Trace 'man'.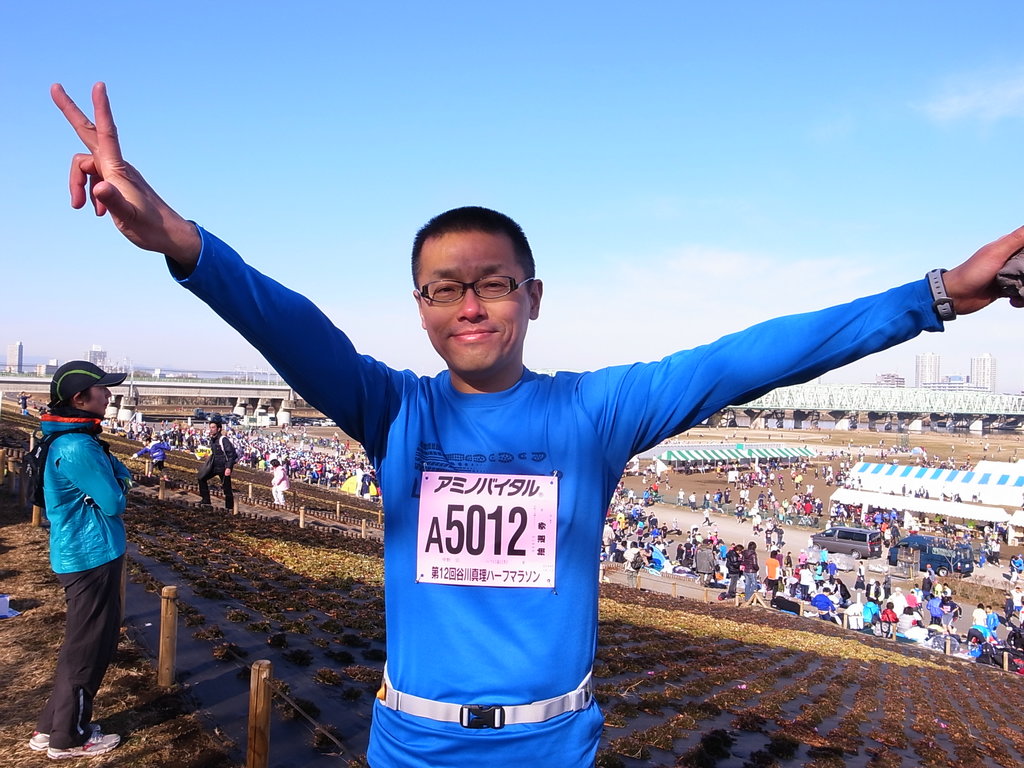
Traced to BBox(47, 77, 1023, 767).
